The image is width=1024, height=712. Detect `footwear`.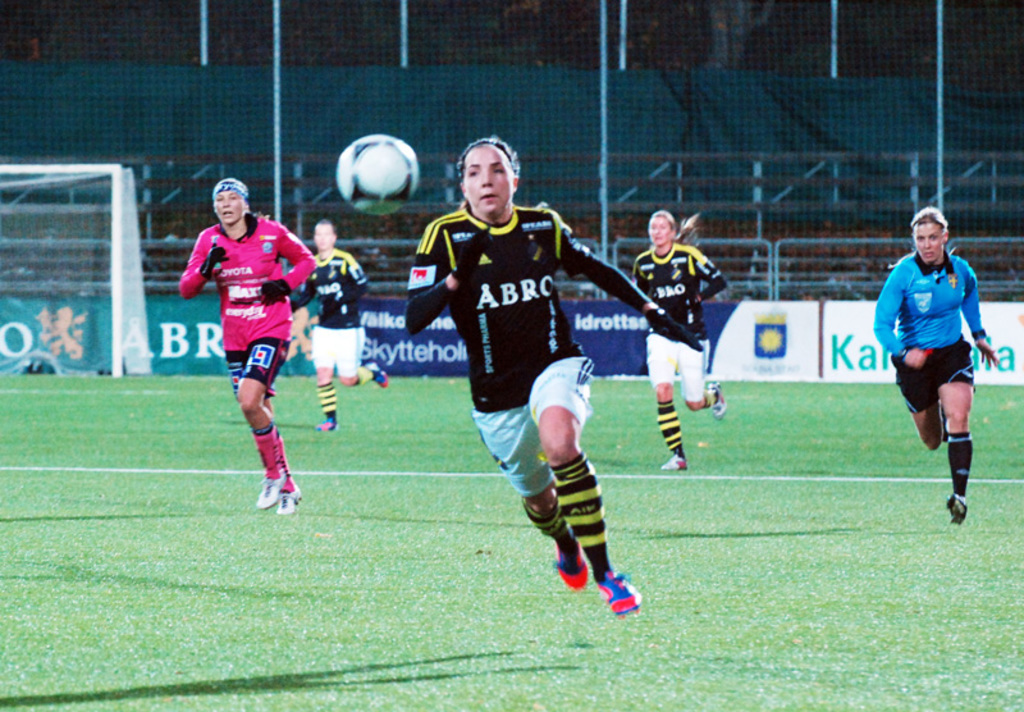
Detection: 236 449 300 524.
